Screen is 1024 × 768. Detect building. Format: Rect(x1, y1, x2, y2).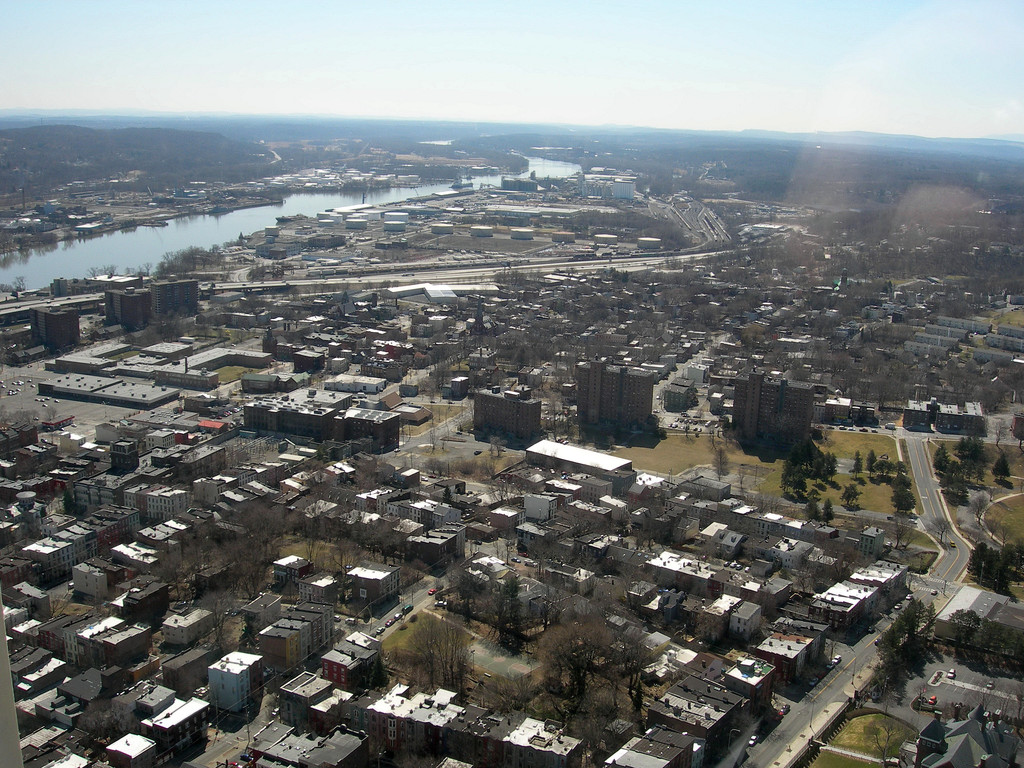
Rect(207, 660, 248, 713).
